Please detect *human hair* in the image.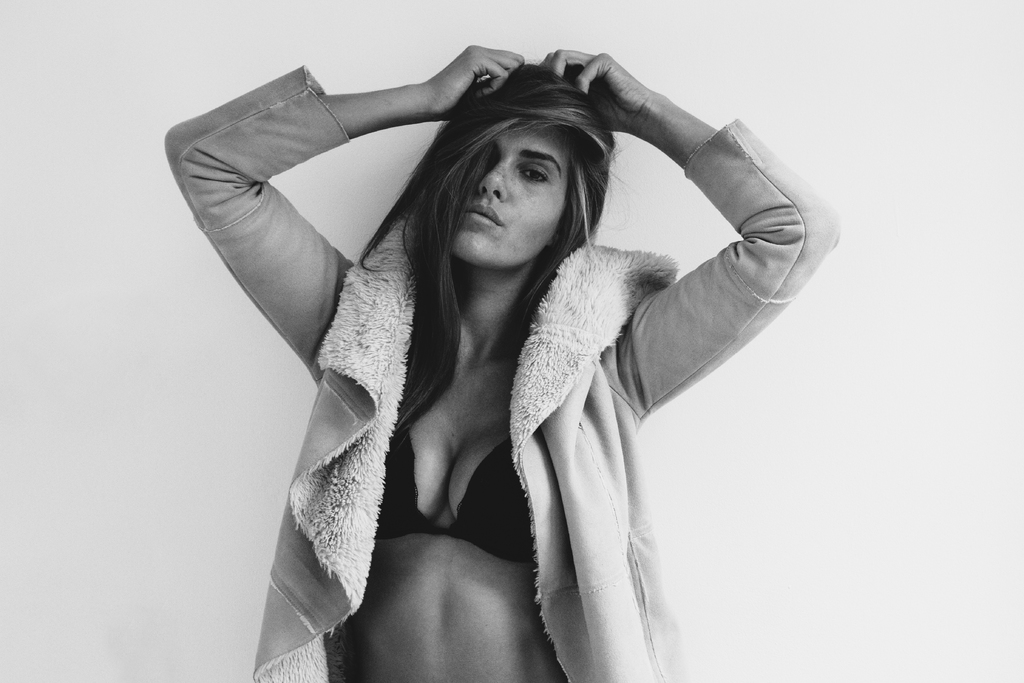
rect(347, 70, 662, 436).
